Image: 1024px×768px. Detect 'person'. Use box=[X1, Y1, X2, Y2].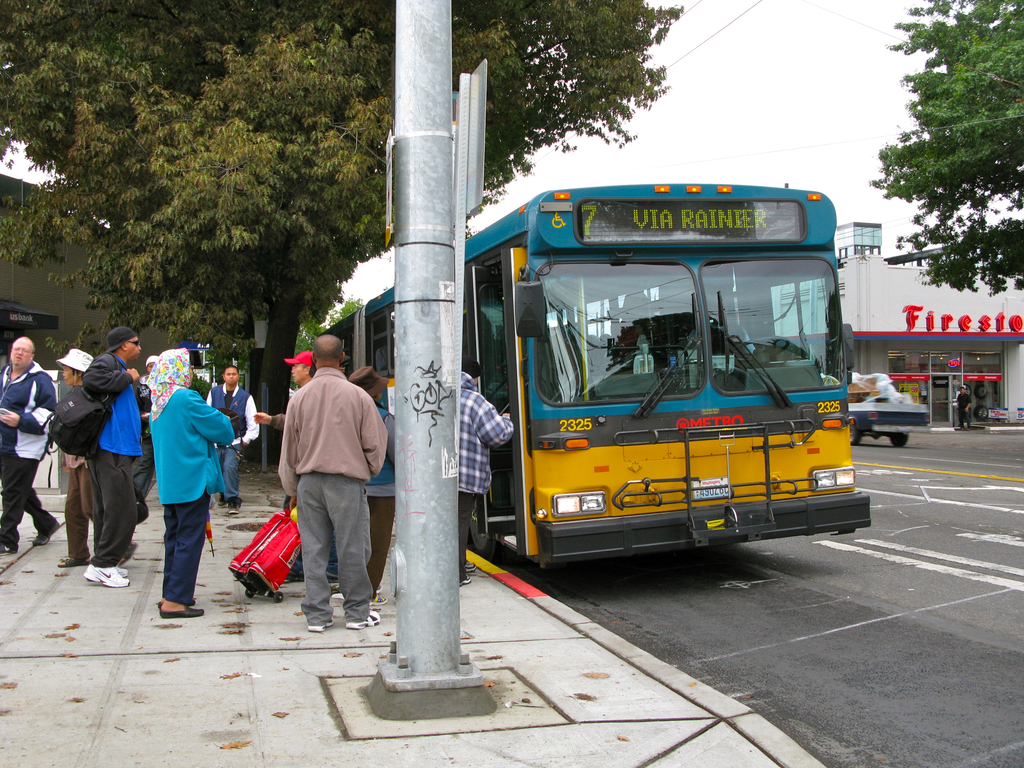
box=[135, 344, 220, 614].
